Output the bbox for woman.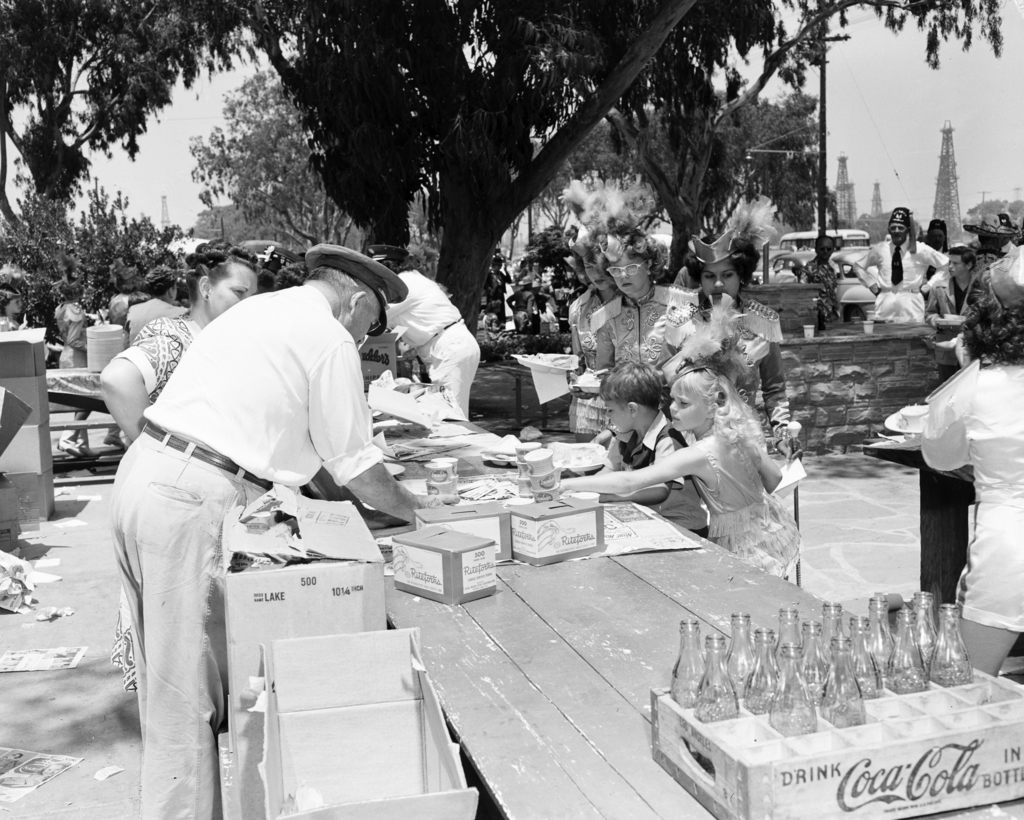
589/174/703/472.
